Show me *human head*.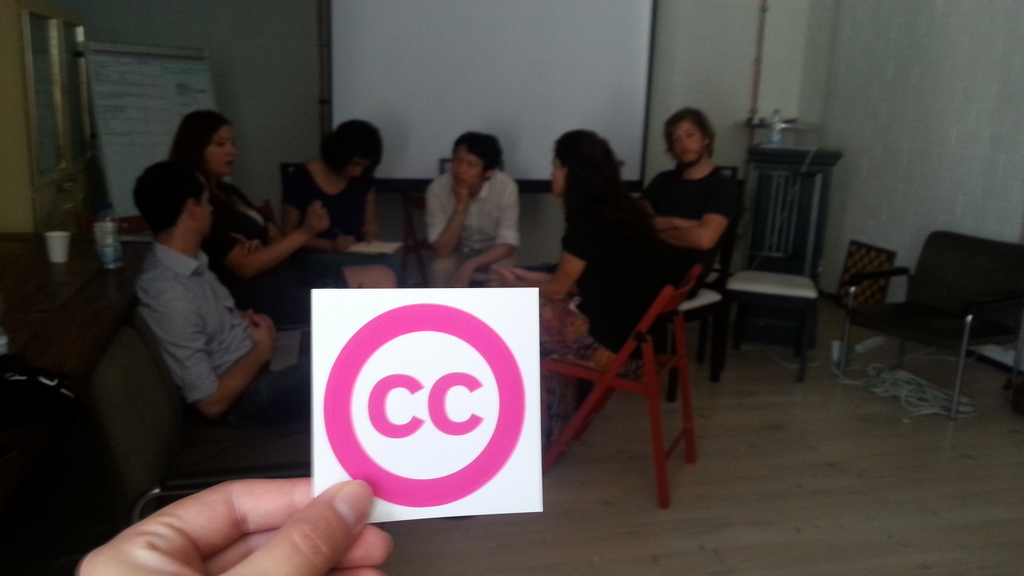
*human head* is here: 320, 117, 382, 183.
